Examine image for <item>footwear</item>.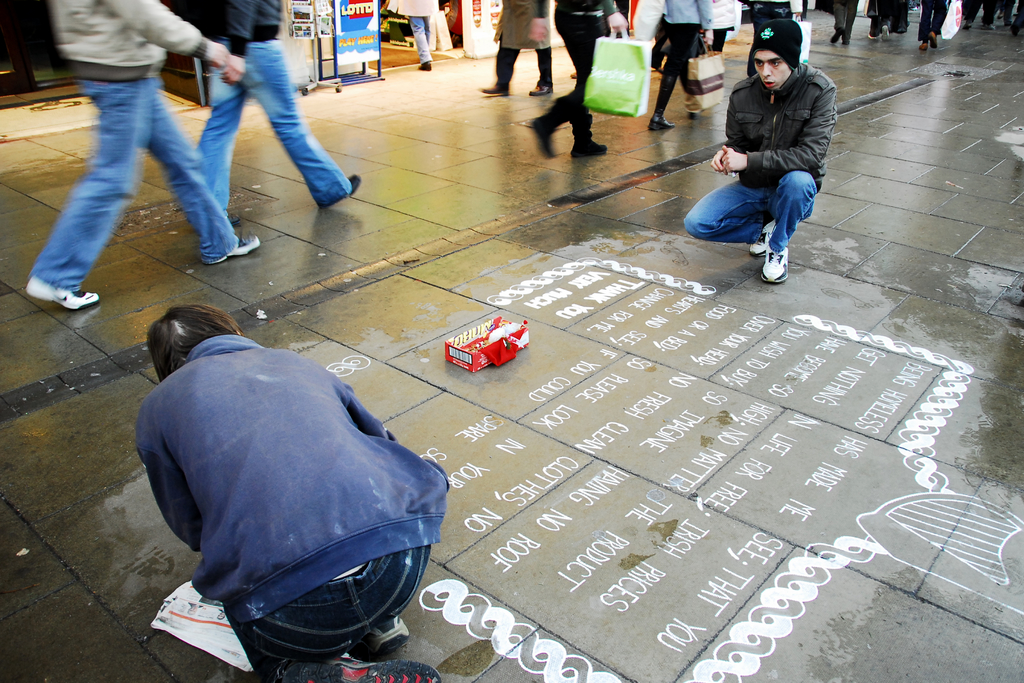
Examination result: {"x1": 828, "y1": 31, "x2": 838, "y2": 46}.
